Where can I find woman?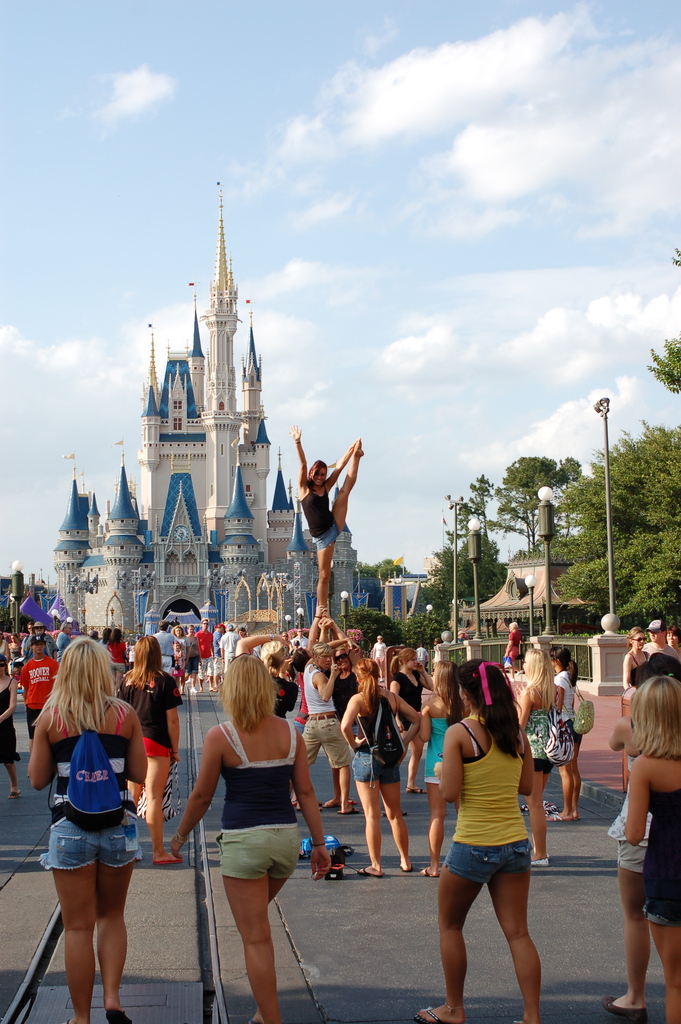
You can find it at box(406, 659, 543, 1023).
